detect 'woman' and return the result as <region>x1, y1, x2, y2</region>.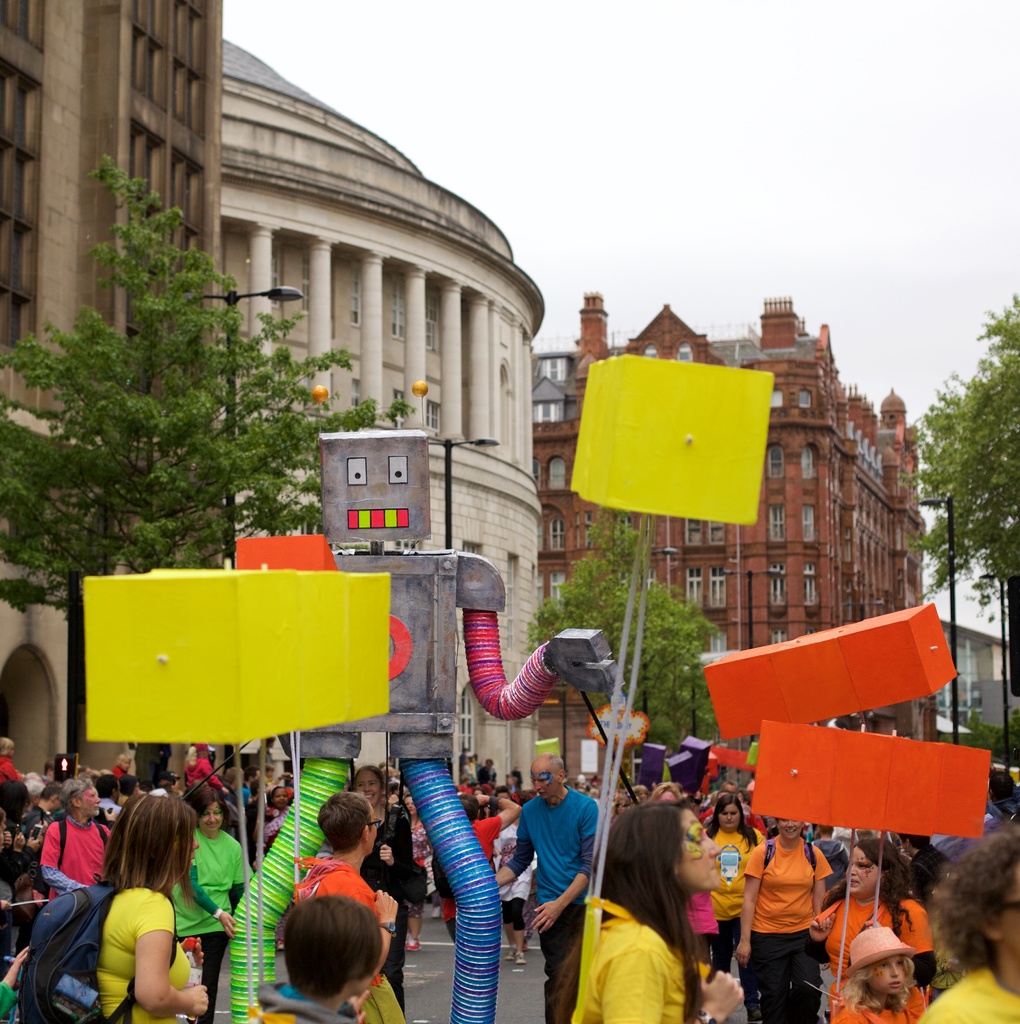
<region>401, 797, 439, 942</region>.
